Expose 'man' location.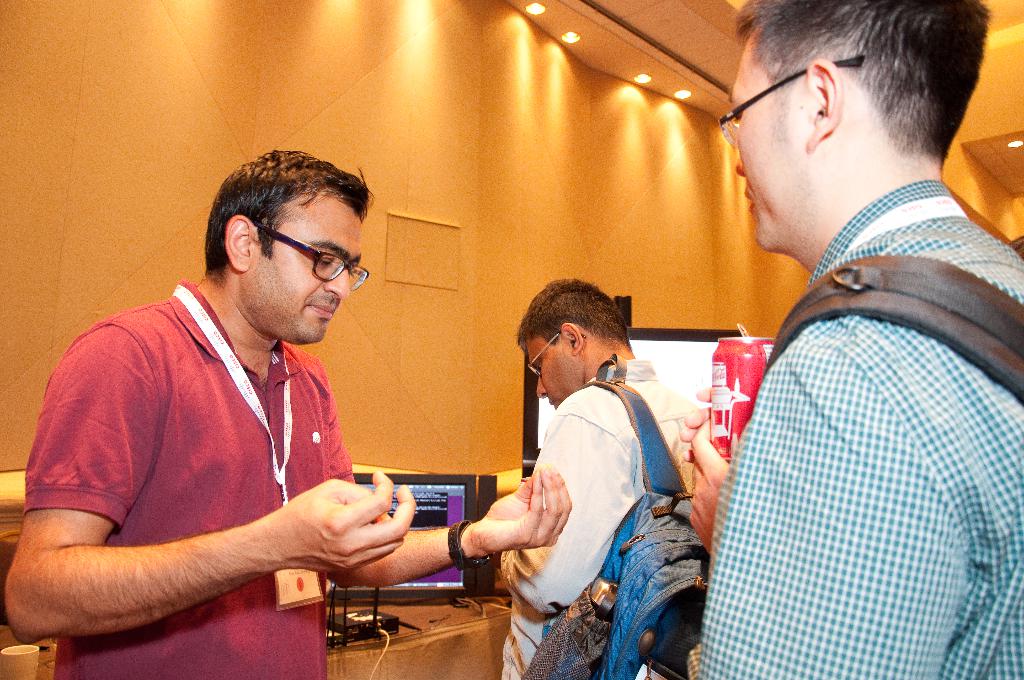
Exposed at [x1=658, y1=0, x2=1022, y2=679].
